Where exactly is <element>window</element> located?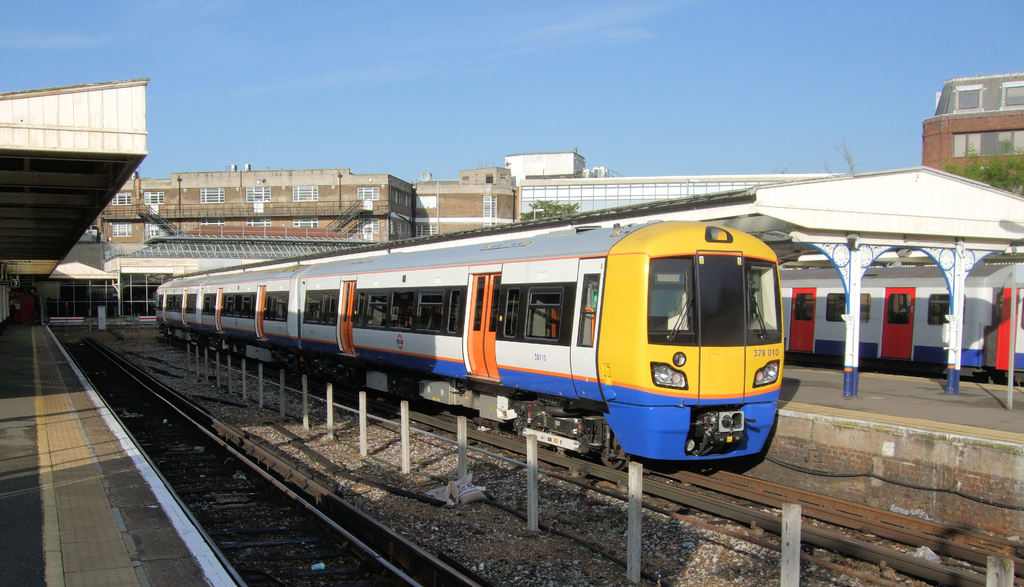
Its bounding box is bbox=[953, 127, 1023, 158].
